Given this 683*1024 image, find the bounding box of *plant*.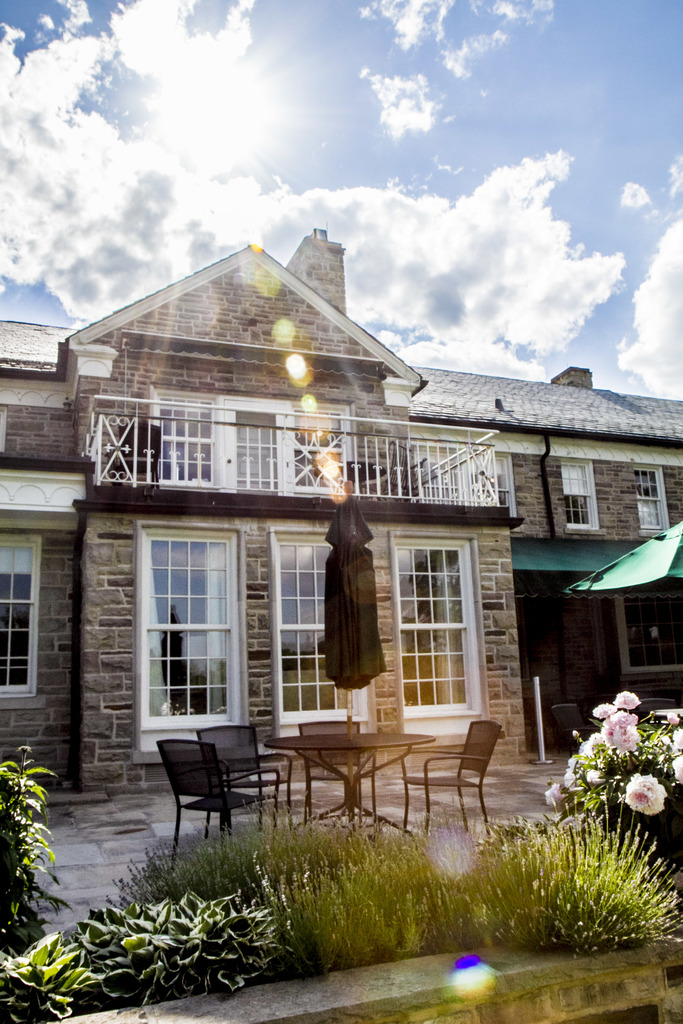
[x1=0, y1=735, x2=69, y2=938].
